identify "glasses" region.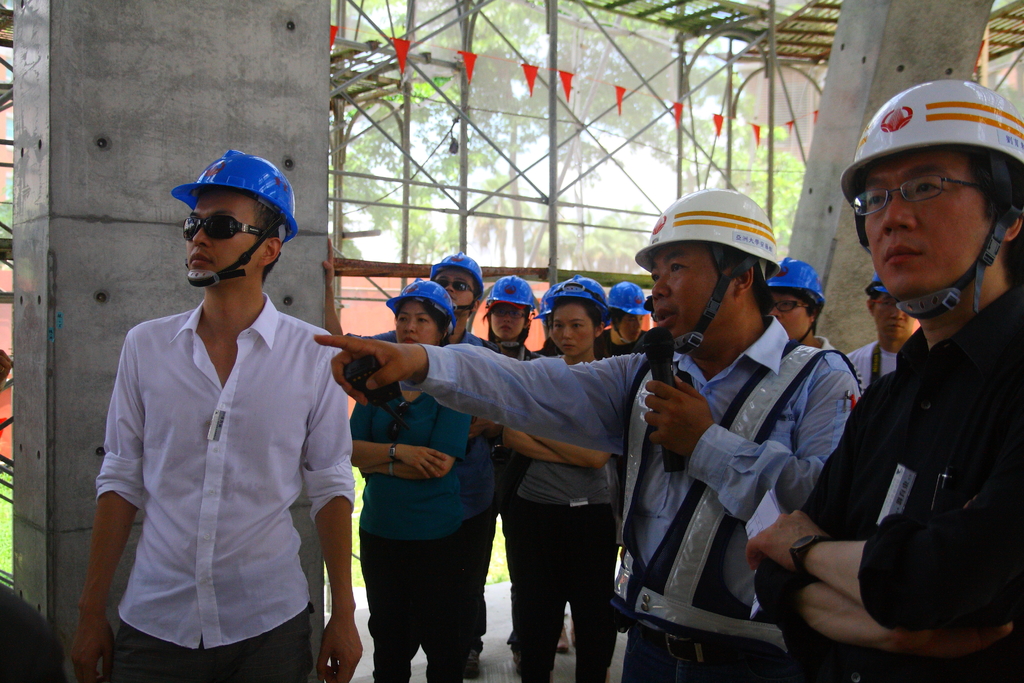
Region: <box>870,298,897,309</box>.
